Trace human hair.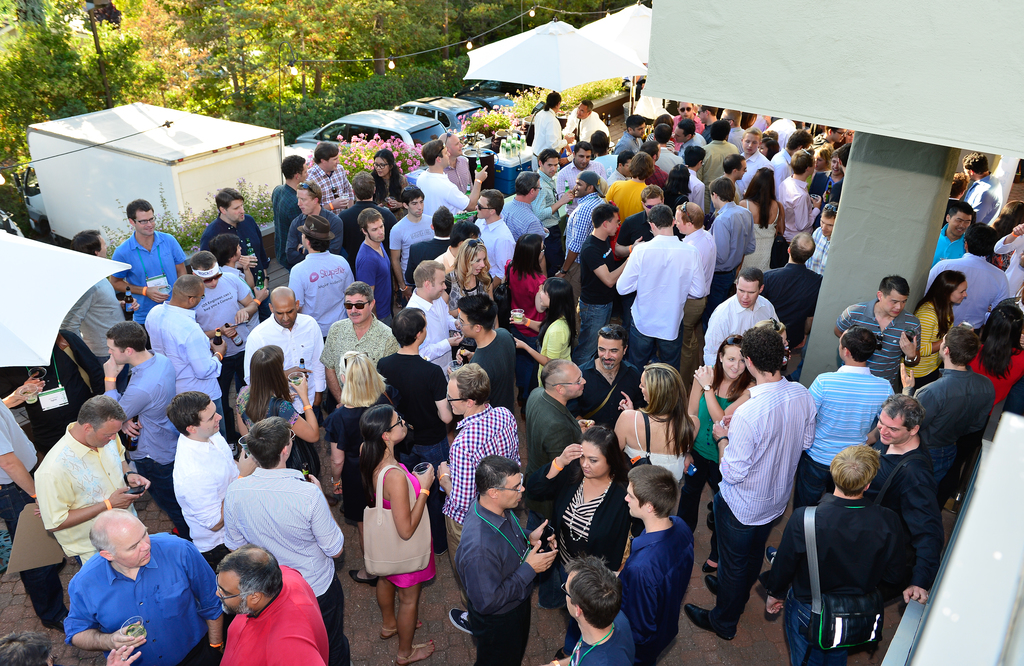
Traced to {"x1": 838, "y1": 325, "x2": 879, "y2": 361}.
